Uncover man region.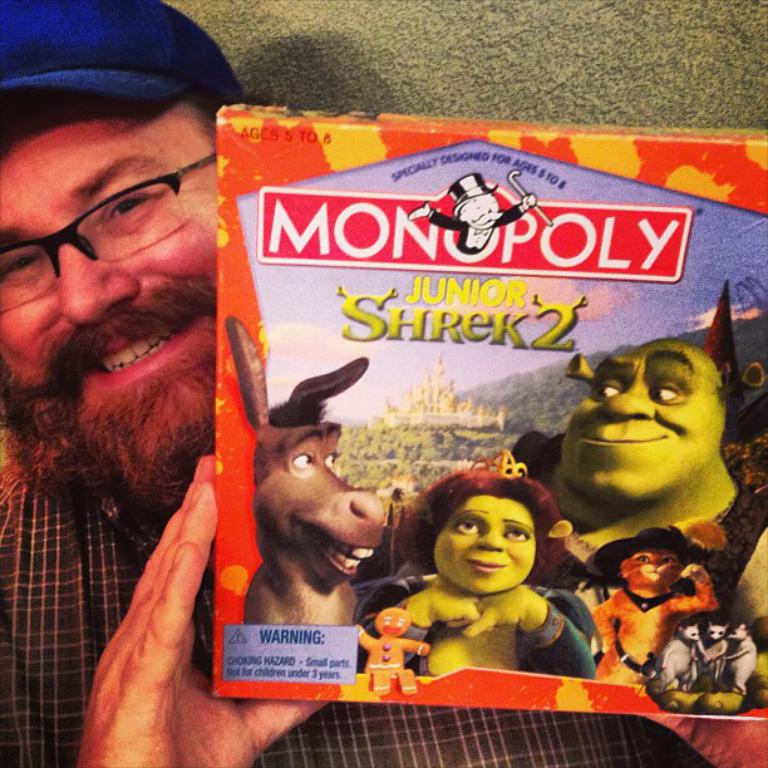
Uncovered: {"left": 0, "top": 0, "right": 767, "bottom": 767}.
